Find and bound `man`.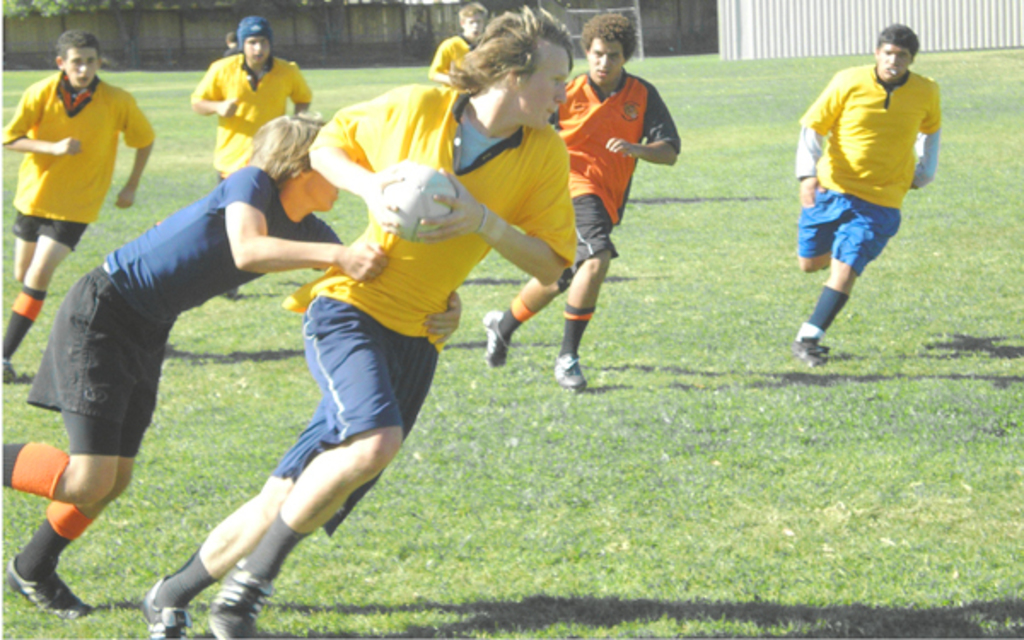
Bound: {"x1": 0, "y1": 113, "x2": 449, "y2": 626}.
